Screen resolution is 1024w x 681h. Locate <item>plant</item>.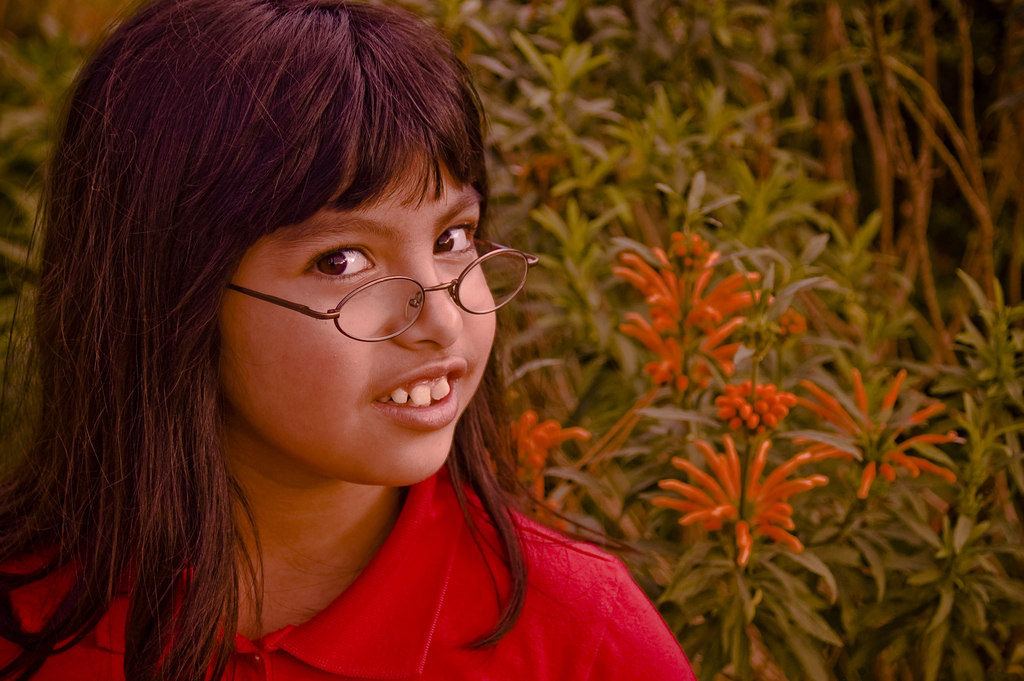
box=[600, 170, 773, 408].
